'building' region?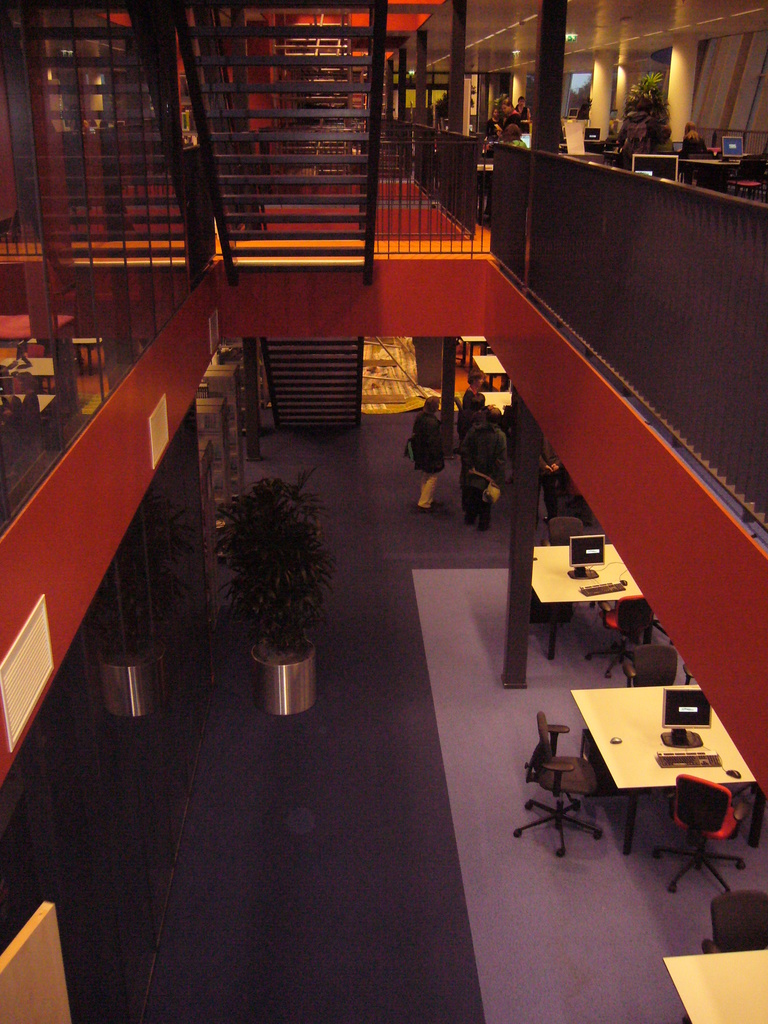
bbox=(0, 6, 767, 1021)
